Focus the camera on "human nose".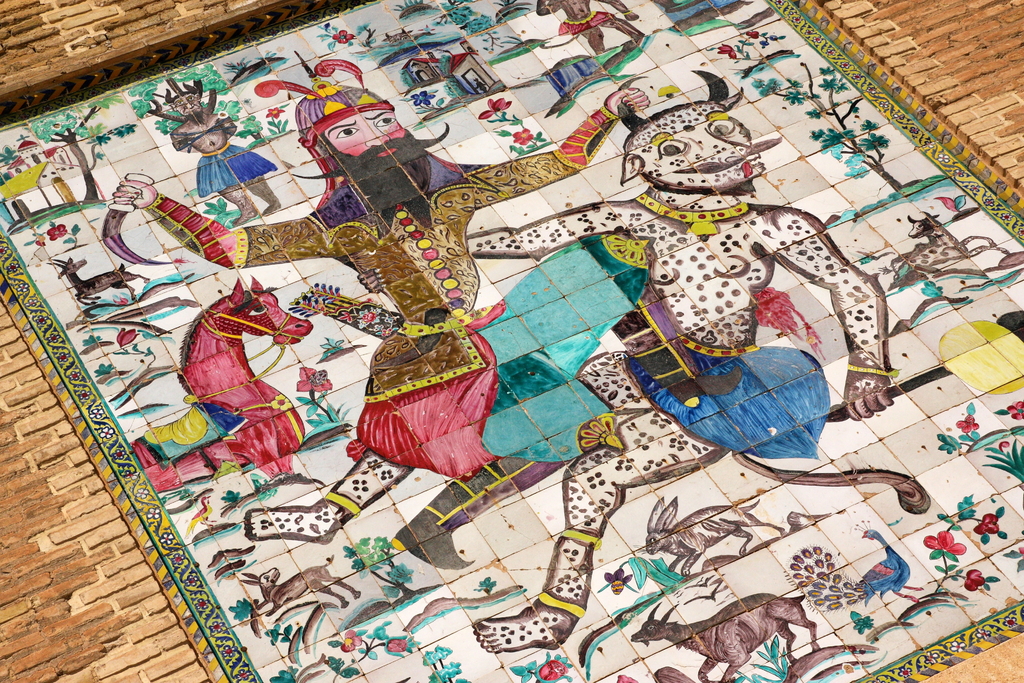
Focus region: select_region(696, 130, 755, 163).
